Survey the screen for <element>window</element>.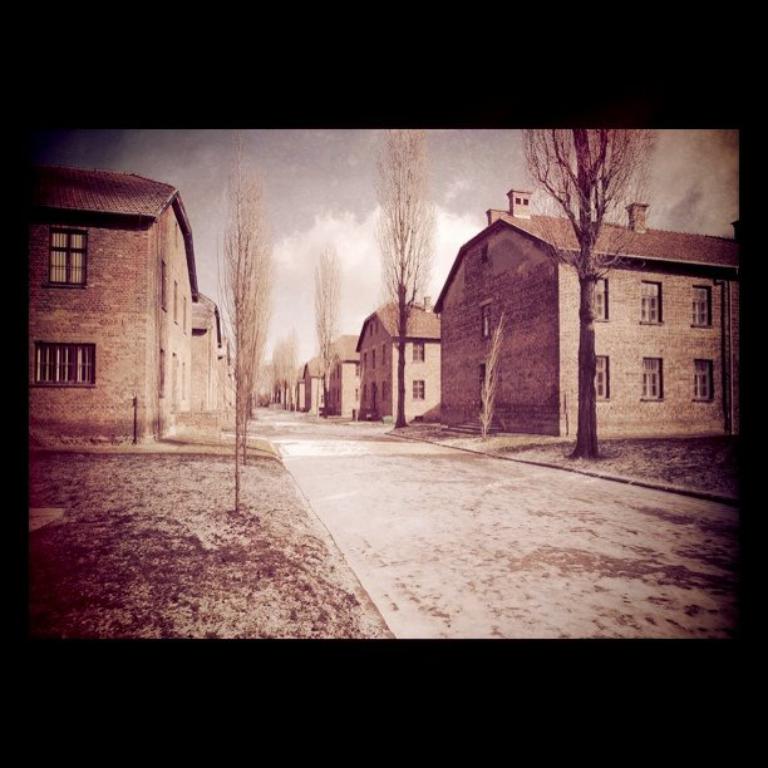
Survey found: [595,279,609,317].
